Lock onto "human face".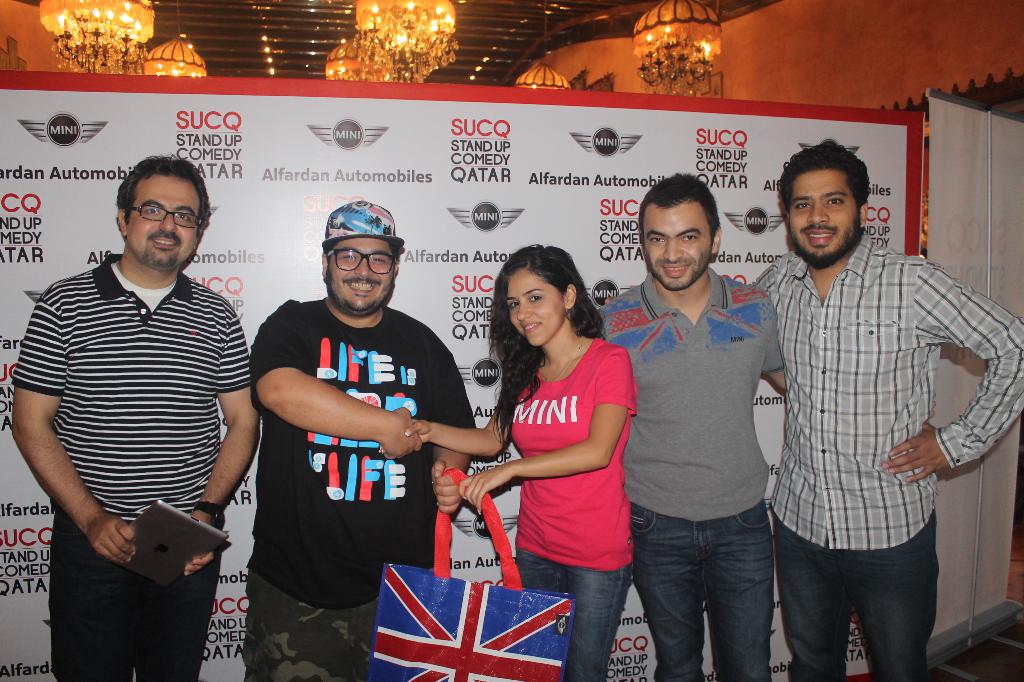
Locked: region(129, 170, 204, 266).
